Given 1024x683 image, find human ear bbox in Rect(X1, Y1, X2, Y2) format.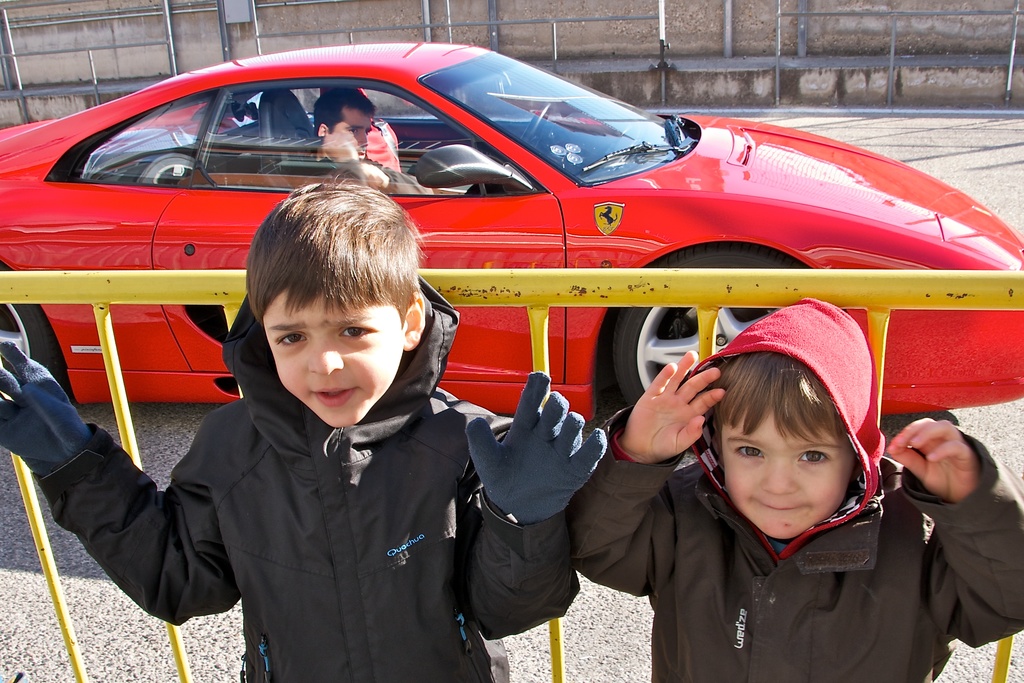
Rect(320, 123, 328, 136).
